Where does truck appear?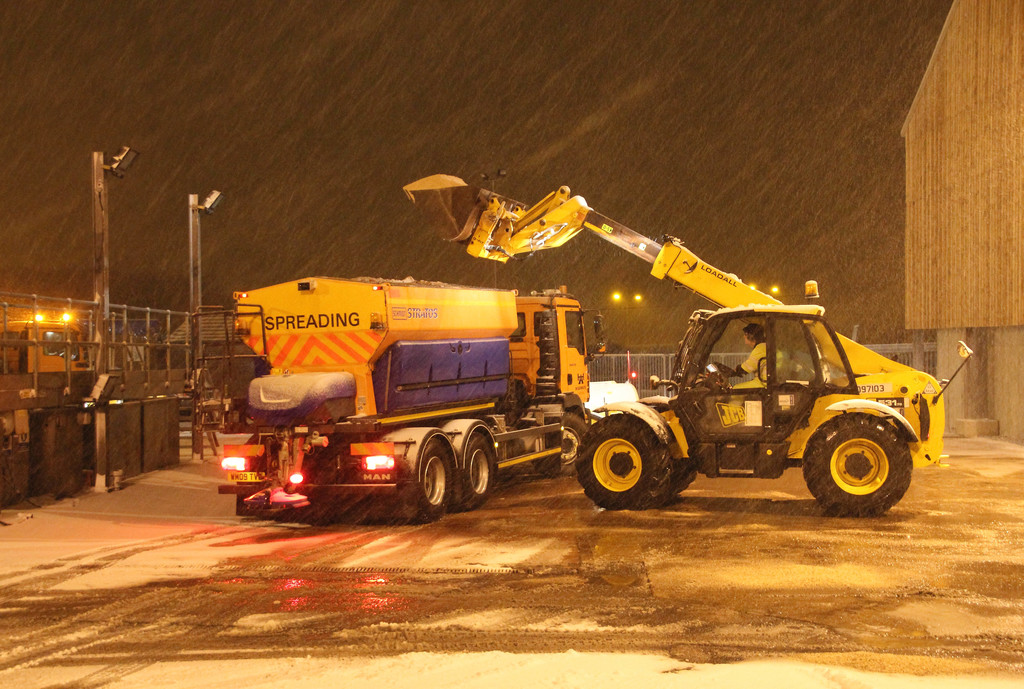
Appears at <region>400, 171, 975, 525</region>.
